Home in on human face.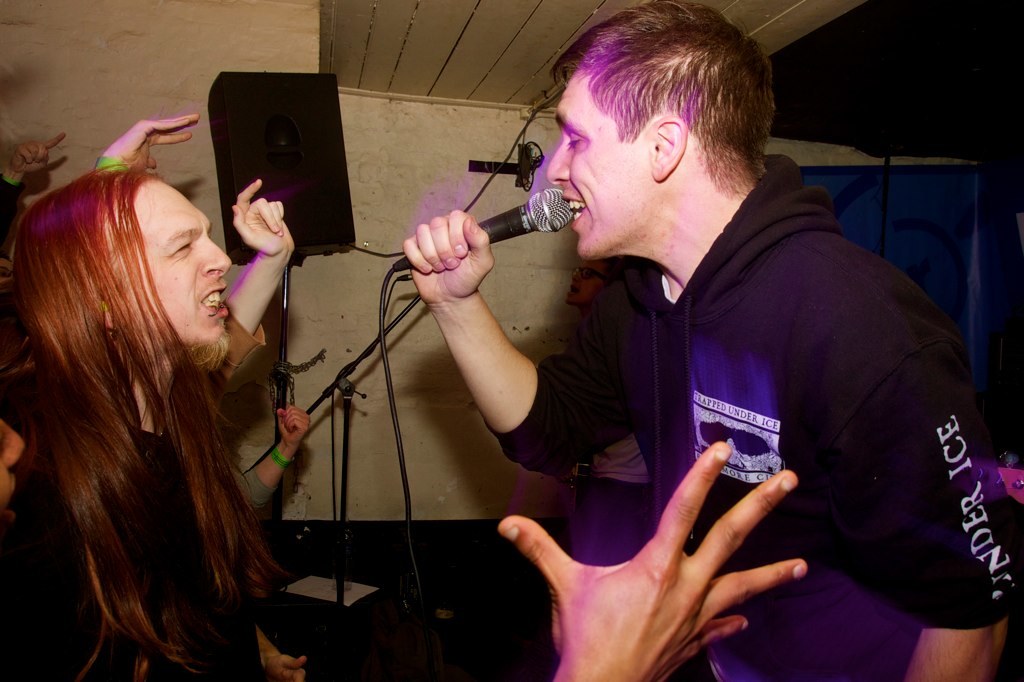
Homed in at crop(134, 180, 235, 347).
